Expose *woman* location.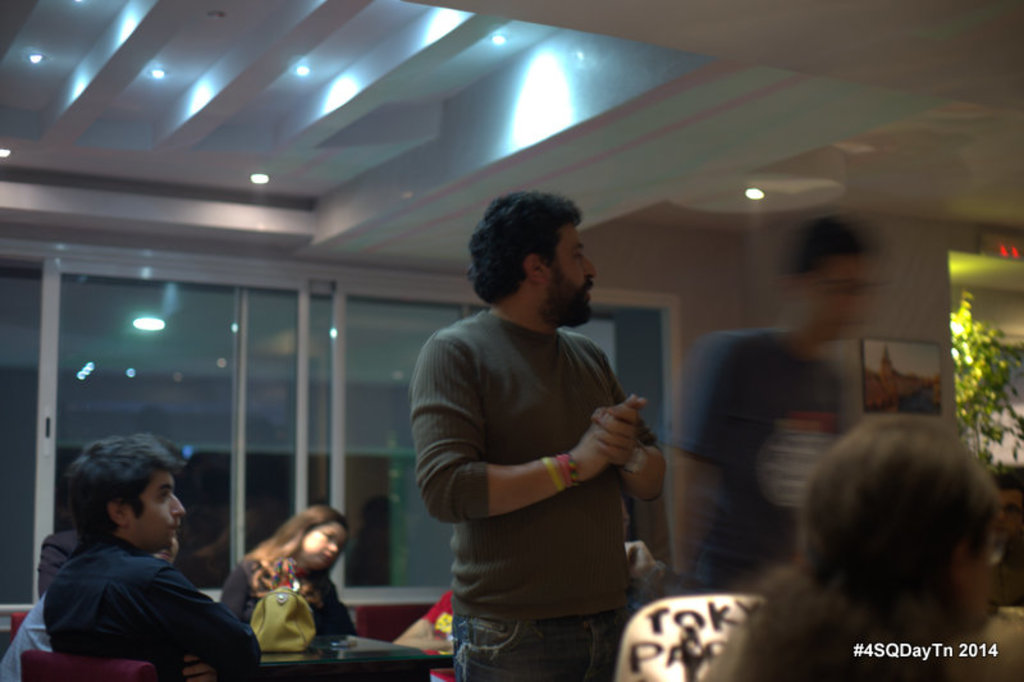
Exposed at bbox=[704, 409, 1007, 674].
